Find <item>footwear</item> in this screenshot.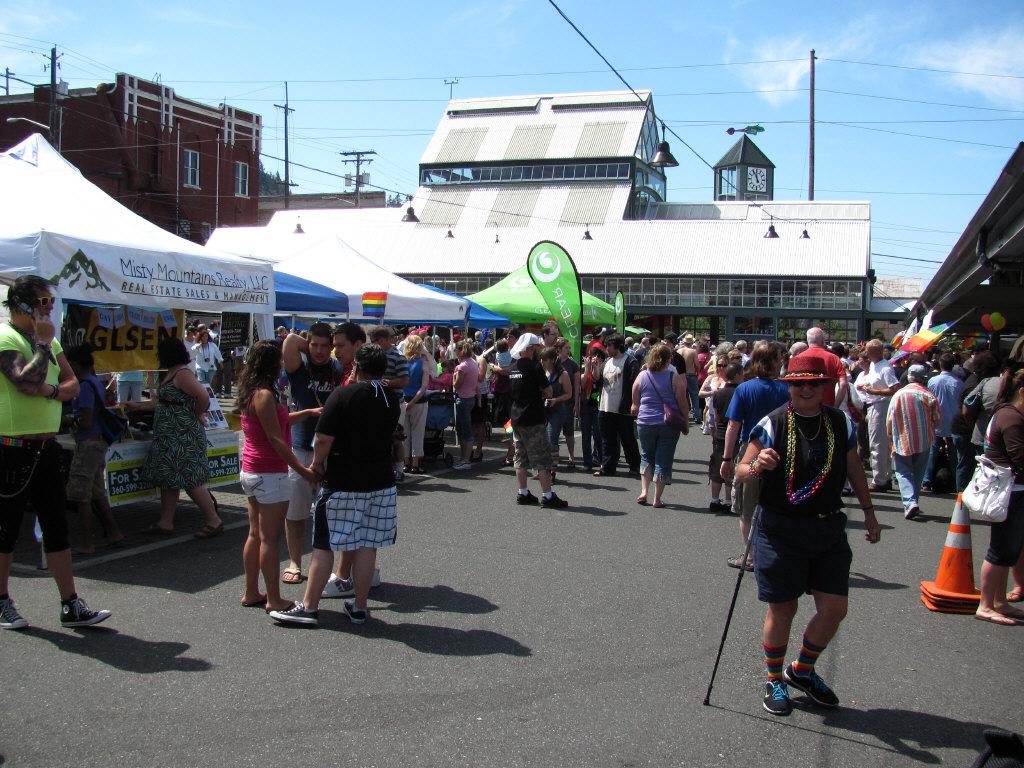
The bounding box for <item>footwear</item> is region(200, 517, 226, 535).
